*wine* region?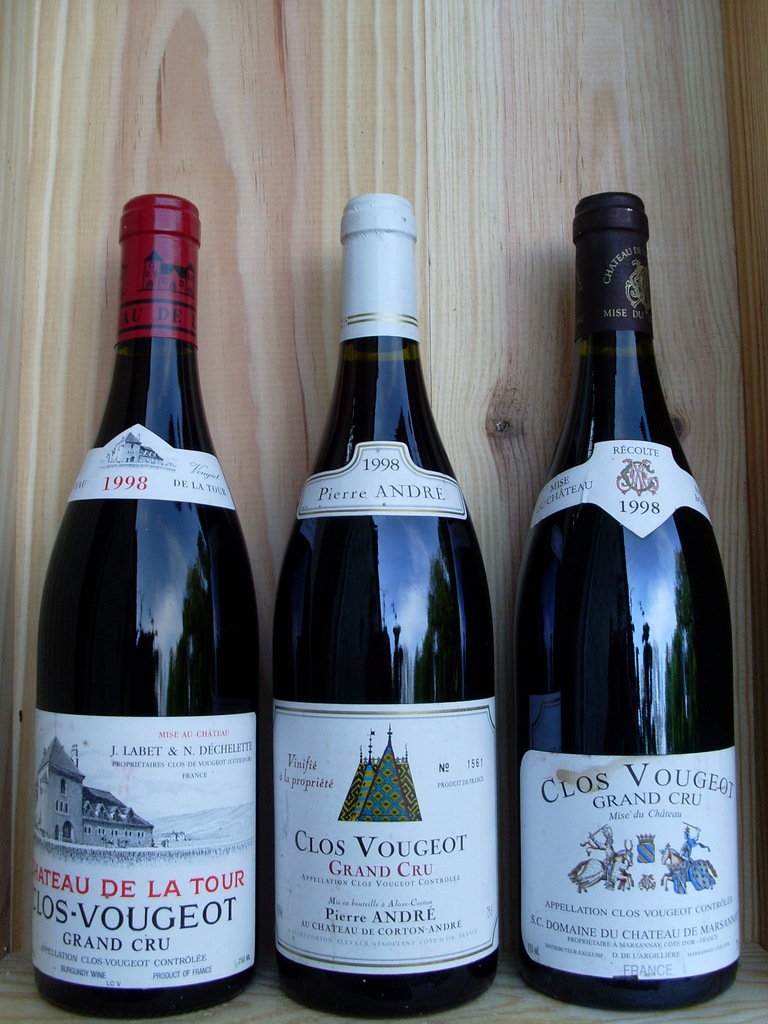
42 195 268 1017
